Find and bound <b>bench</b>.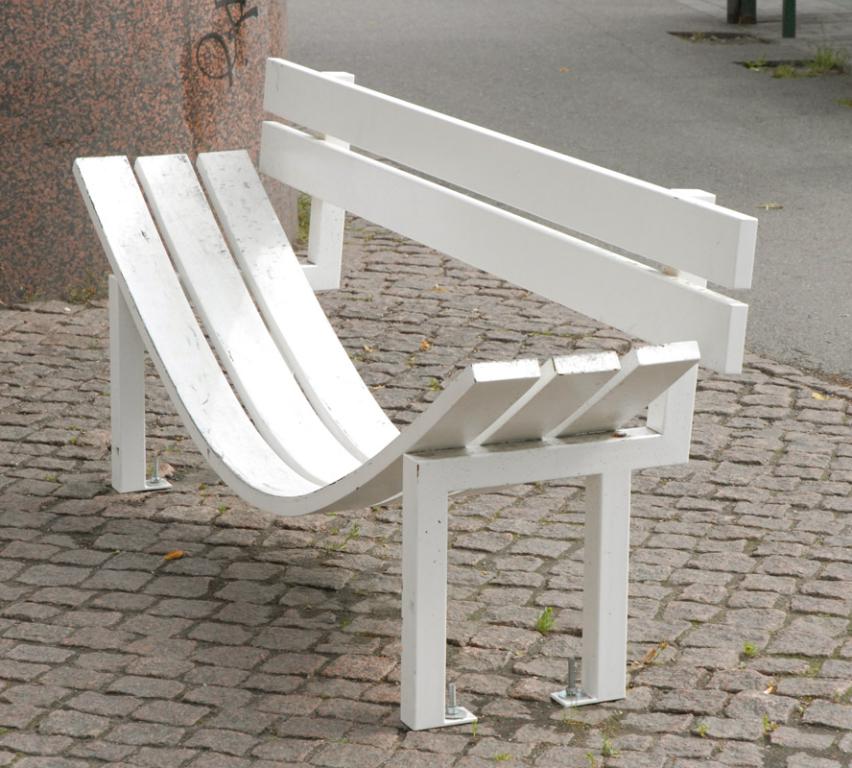
Bound: {"x1": 83, "y1": 30, "x2": 751, "y2": 734}.
